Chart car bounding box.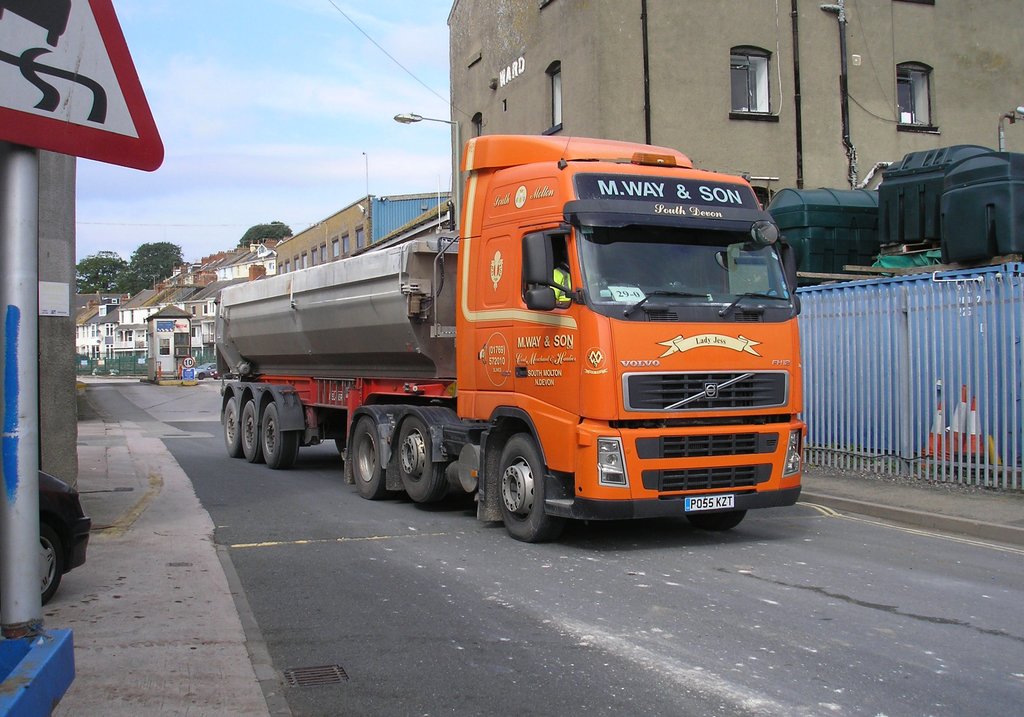
Charted: BBox(210, 370, 219, 379).
